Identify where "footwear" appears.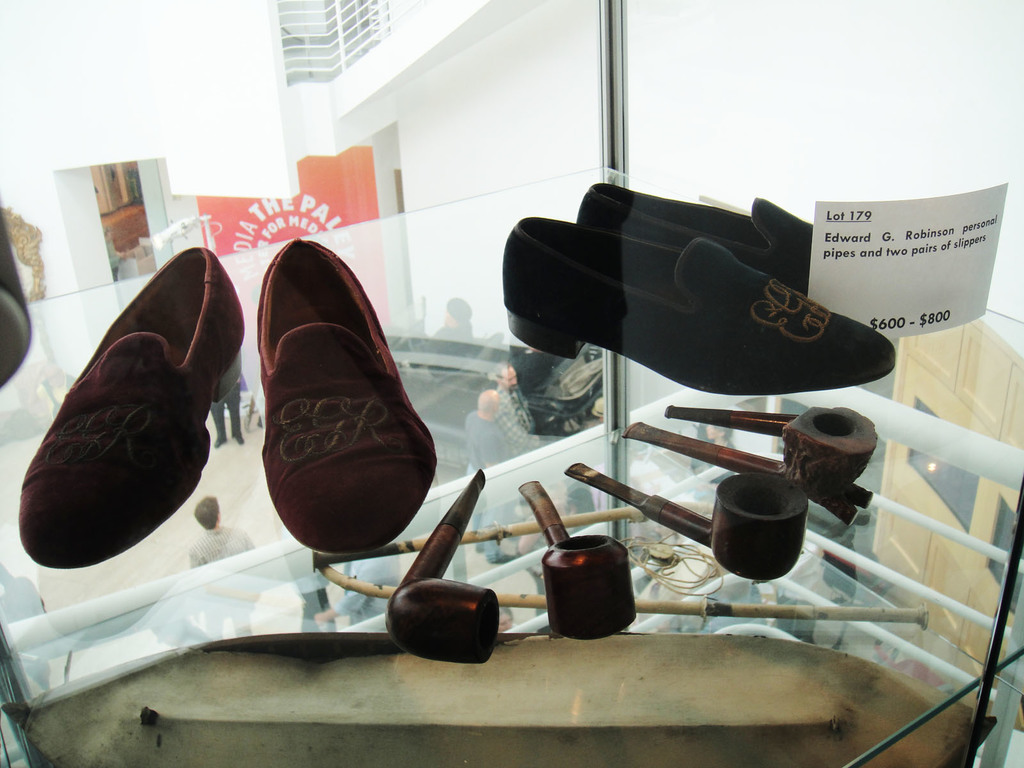
Appears at {"left": 500, "top": 214, "right": 898, "bottom": 396}.
